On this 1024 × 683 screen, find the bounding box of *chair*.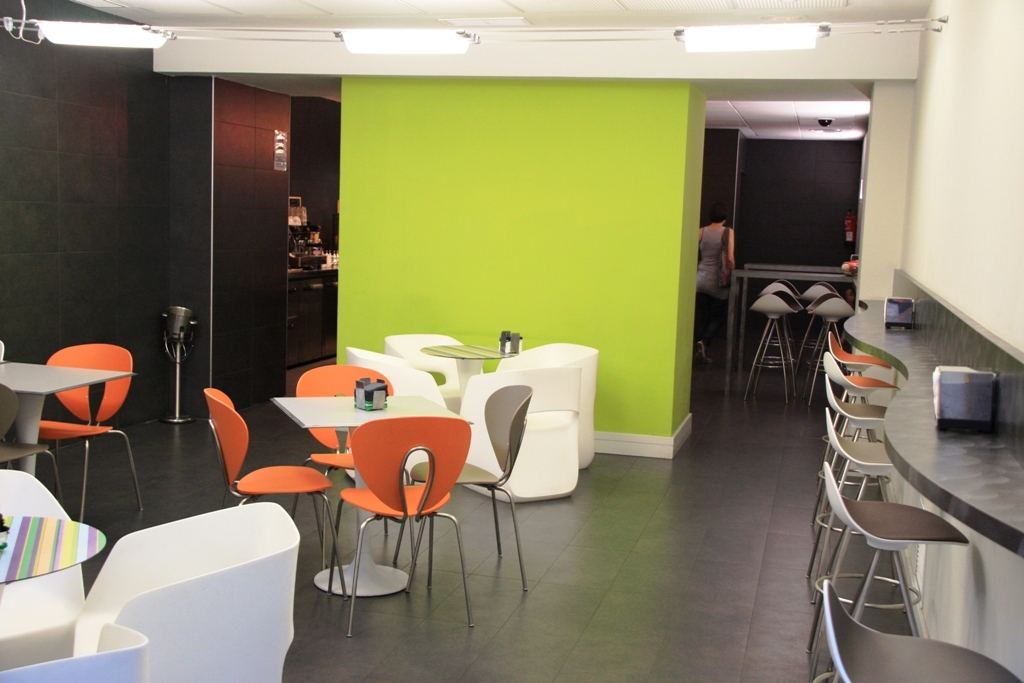
Bounding box: rect(825, 351, 903, 482).
